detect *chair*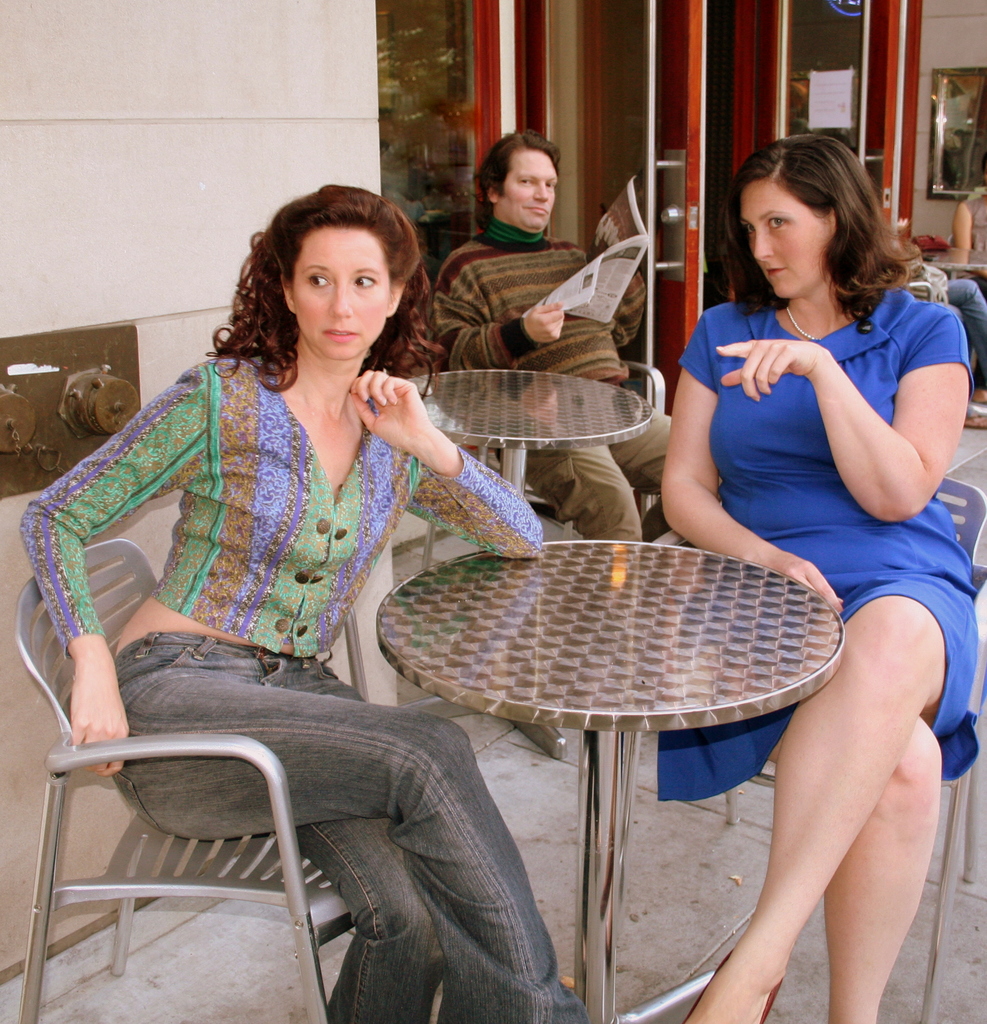
{"left": 620, "top": 479, "right": 986, "bottom": 1023}
